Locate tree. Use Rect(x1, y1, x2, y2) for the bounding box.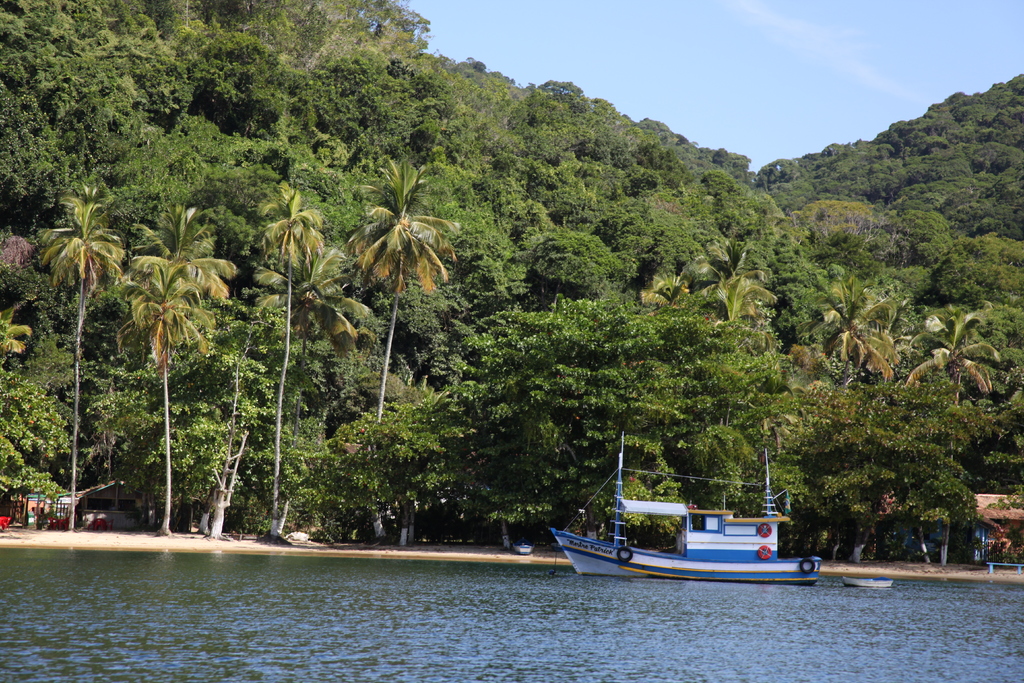
Rect(992, 438, 1023, 504).
